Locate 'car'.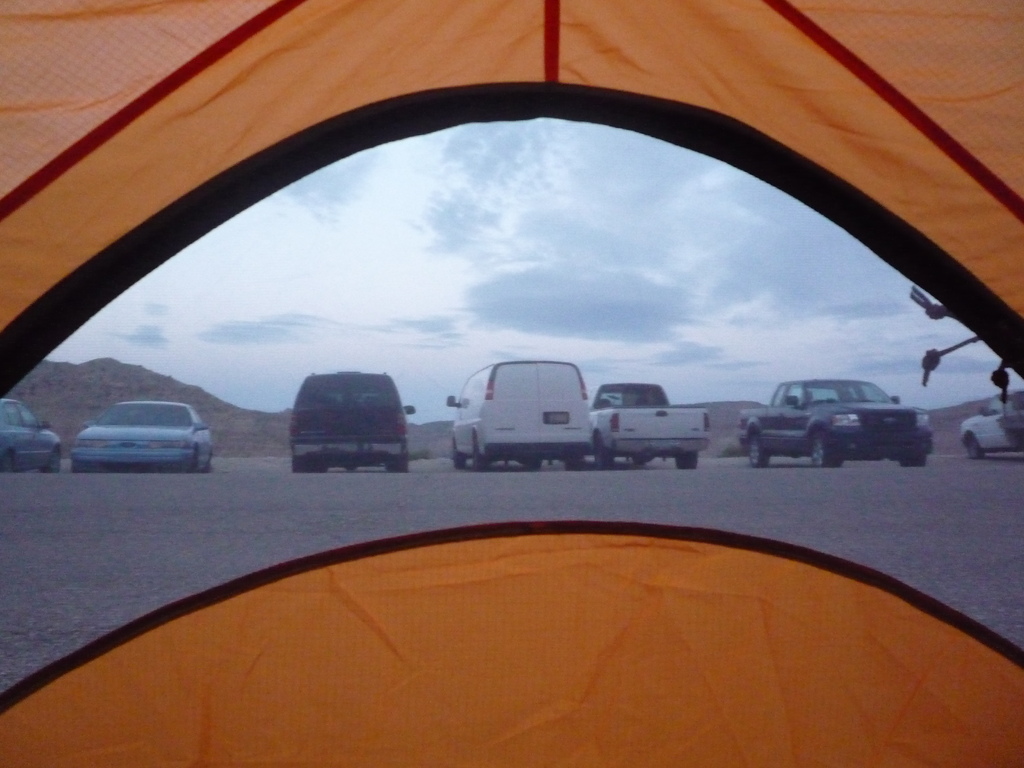
Bounding box: {"x1": 959, "y1": 390, "x2": 1023, "y2": 463}.
